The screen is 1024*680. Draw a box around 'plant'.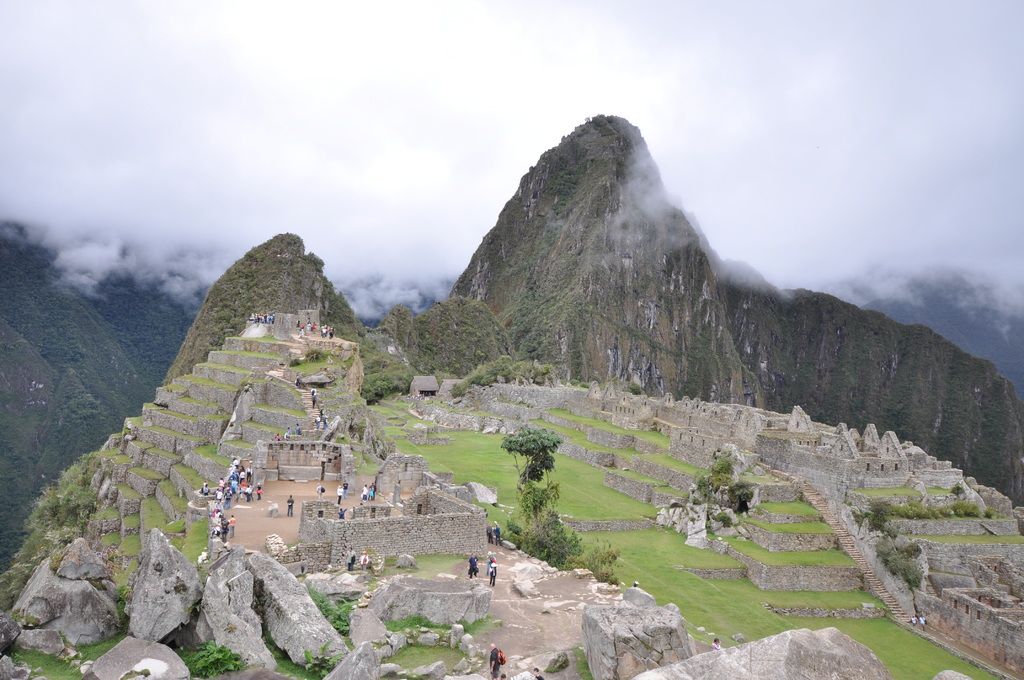
710:445:731:479.
